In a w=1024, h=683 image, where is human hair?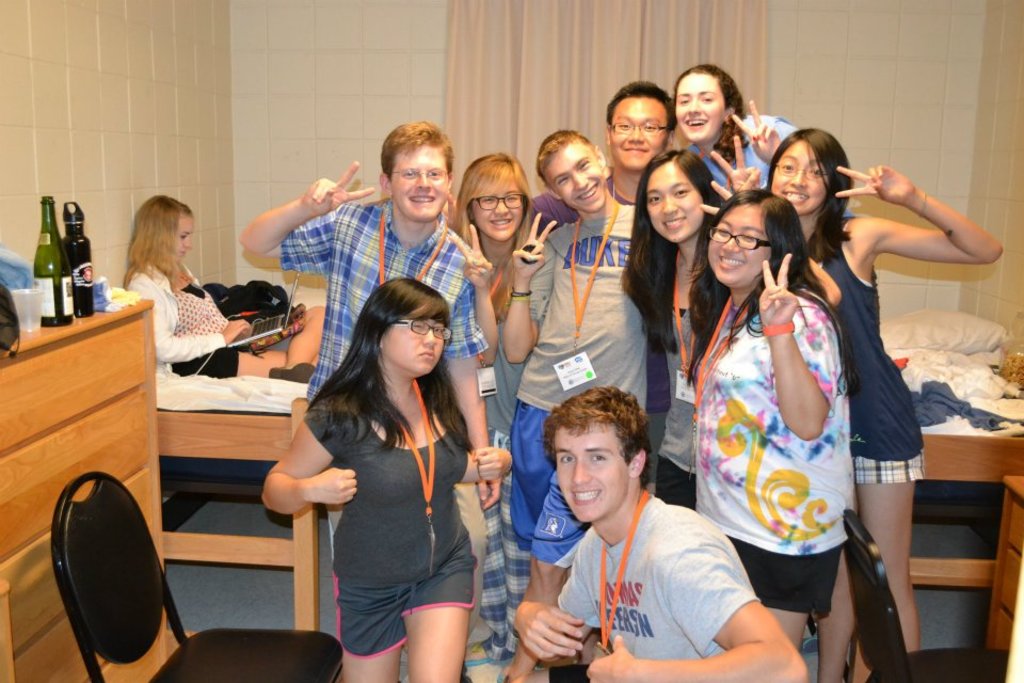
rect(378, 118, 457, 190).
